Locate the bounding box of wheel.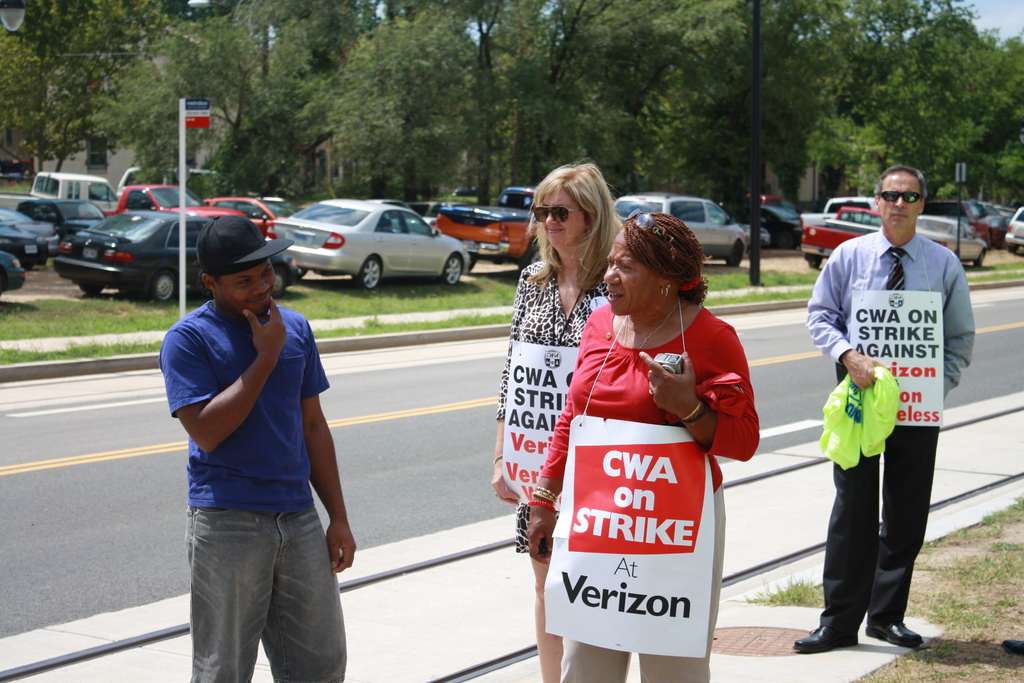
Bounding box: BBox(157, 267, 180, 299).
